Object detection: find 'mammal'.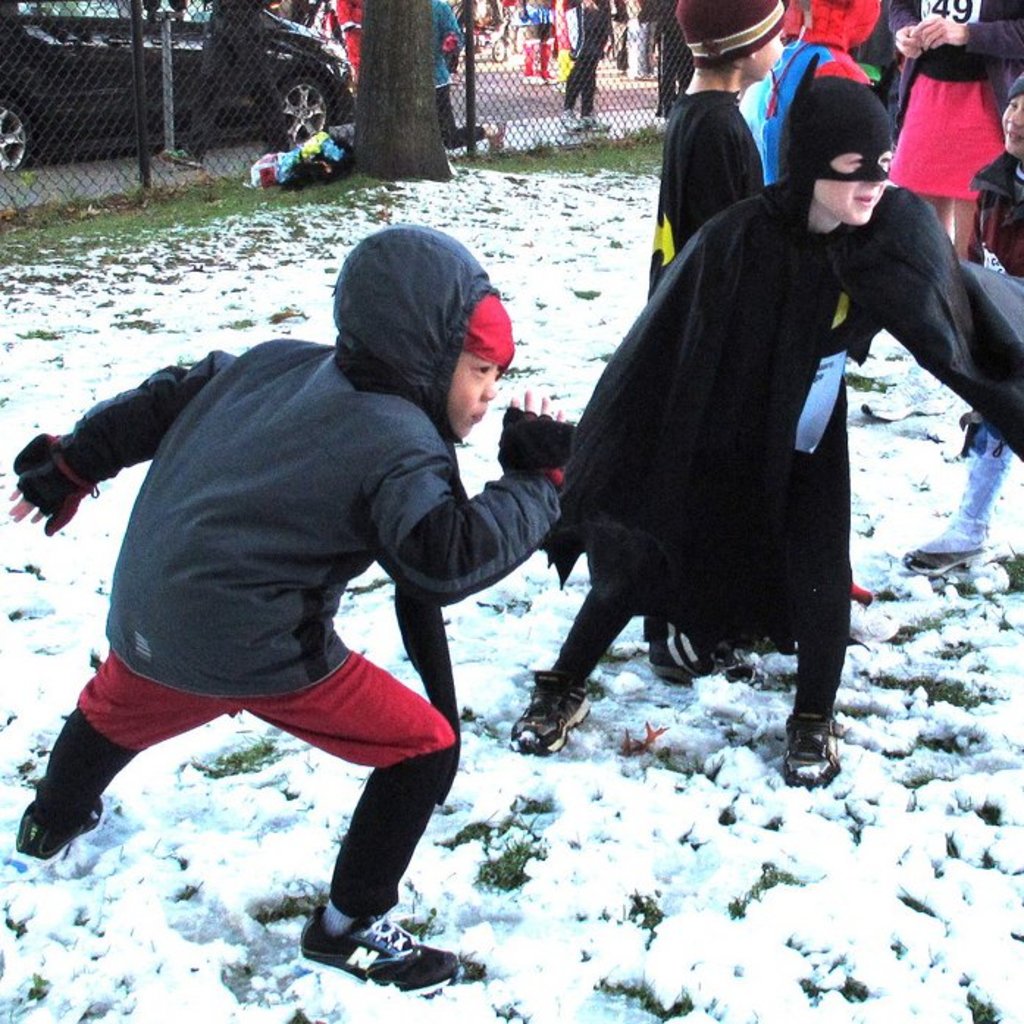
{"x1": 905, "y1": 66, "x2": 1023, "y2": 574}.
